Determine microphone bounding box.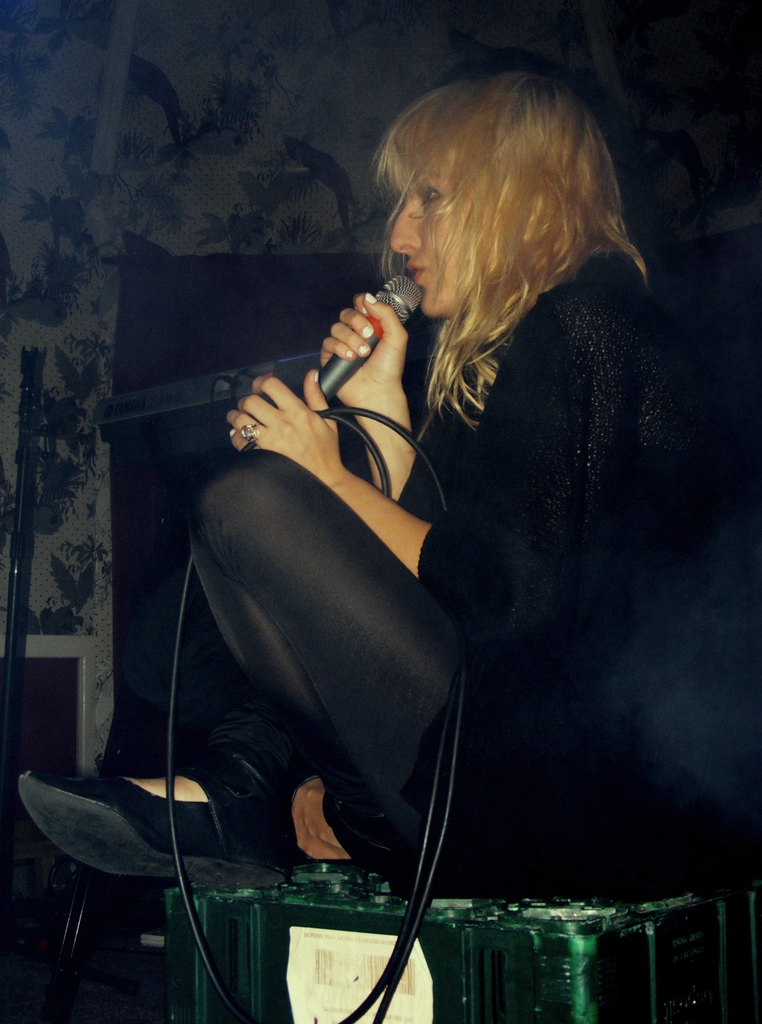
Determined: <region>311, 278, 419, 388</region>.
